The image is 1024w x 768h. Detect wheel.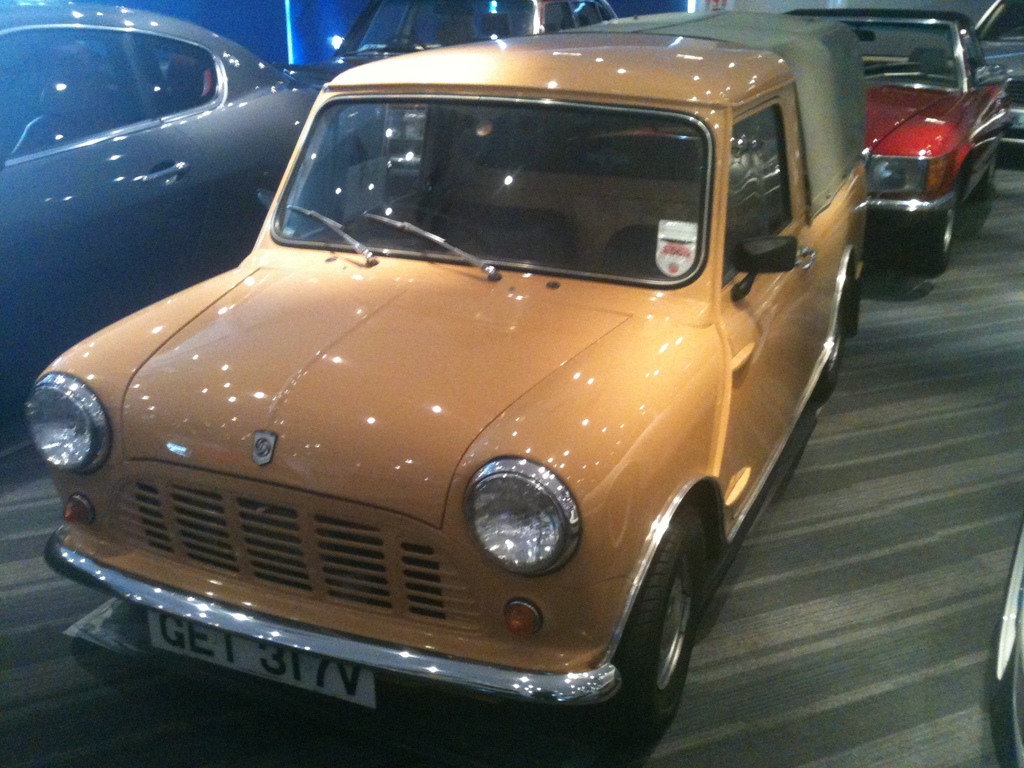
Detection: 817:278:847:410.
